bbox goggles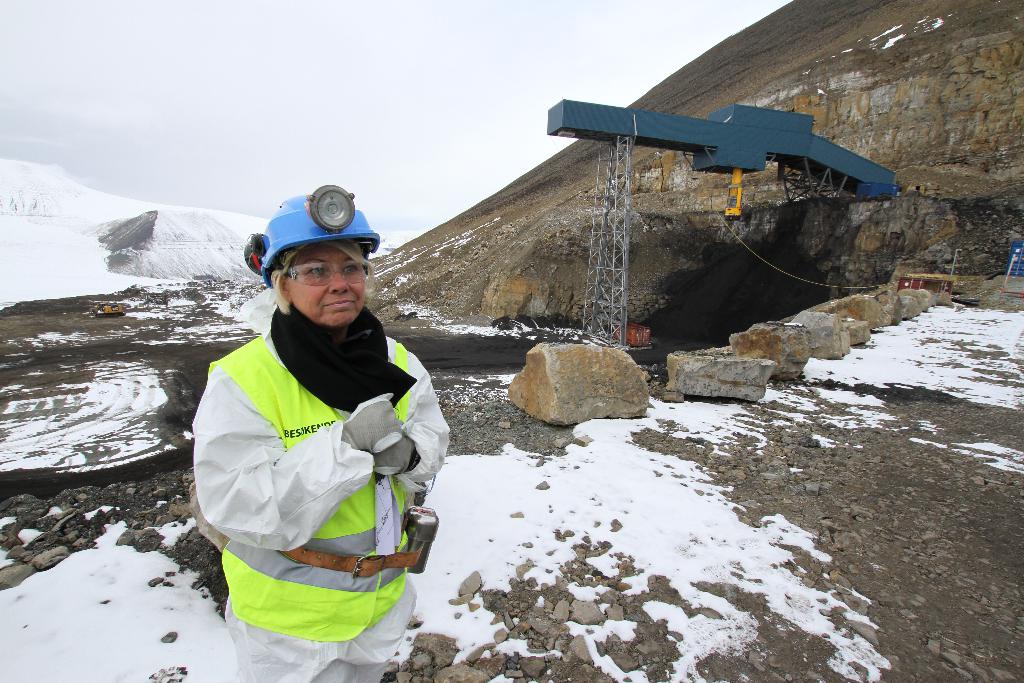
x1=285 y1=260 x2=372 y2=287
